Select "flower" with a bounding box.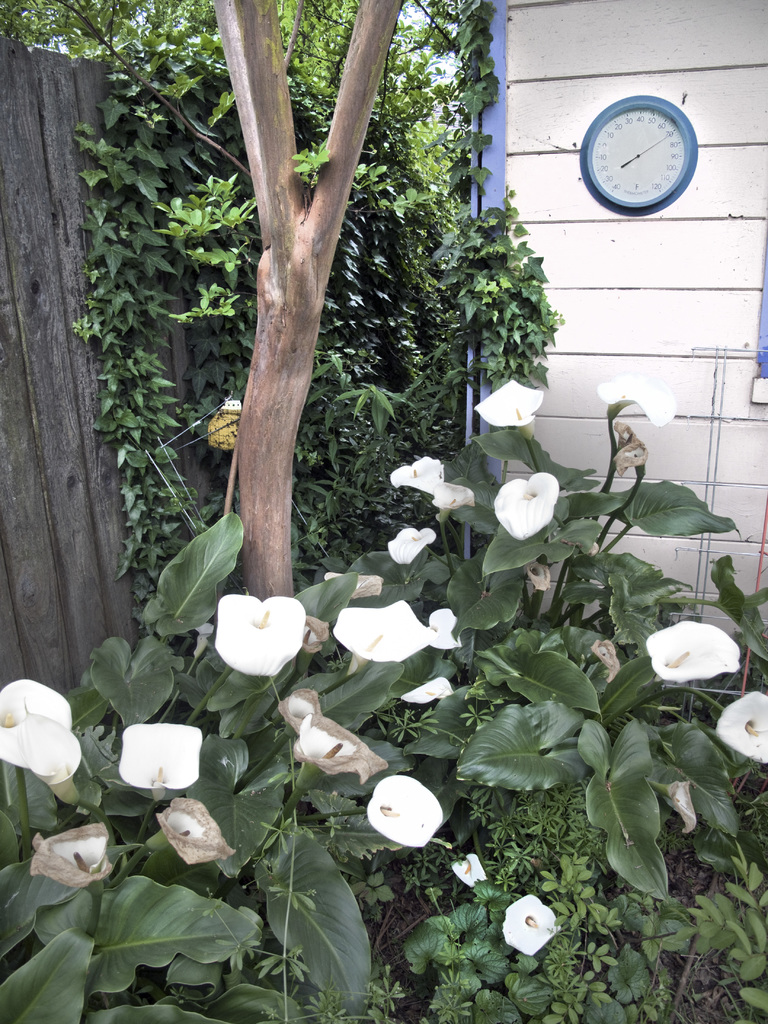
bbox=[149, 794, 236, 863].
